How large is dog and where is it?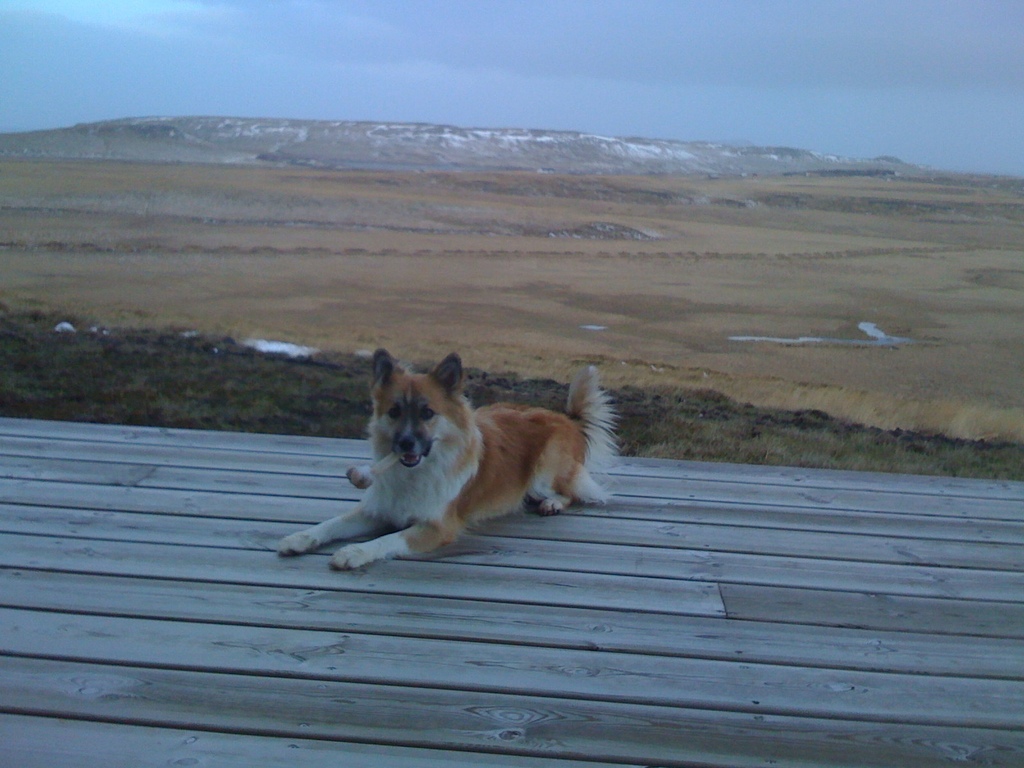
Bounding box: Rect(278, 351, 624, 570).
